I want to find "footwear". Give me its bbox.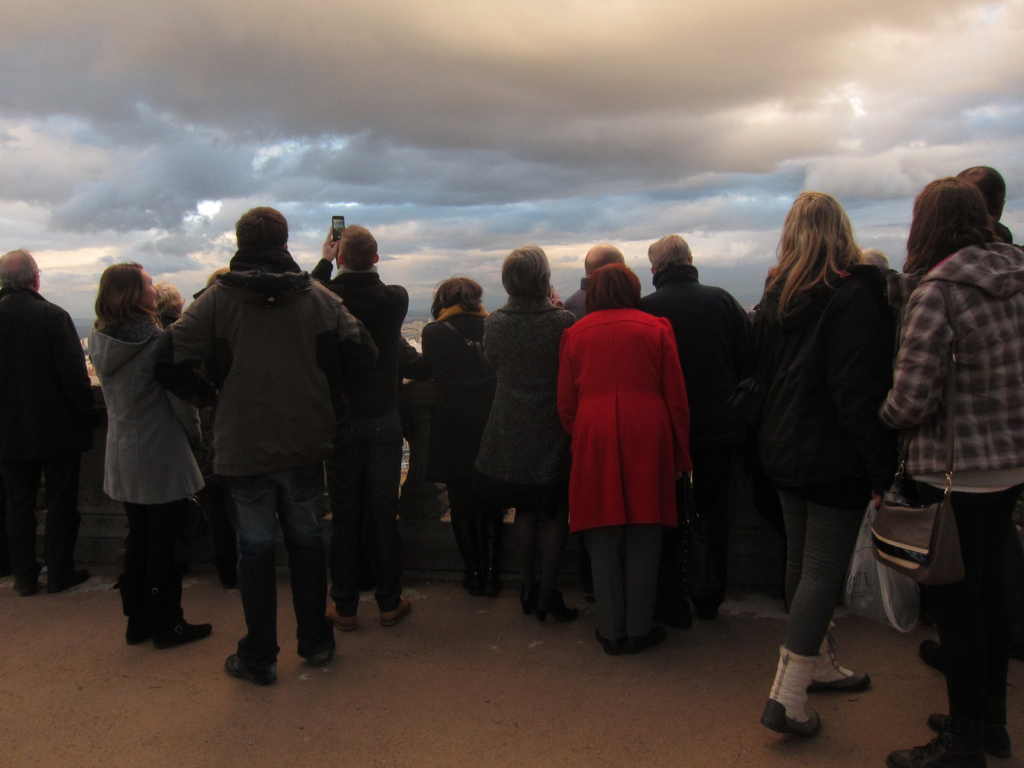
left=487, top=579, right=502, bottom=596.
